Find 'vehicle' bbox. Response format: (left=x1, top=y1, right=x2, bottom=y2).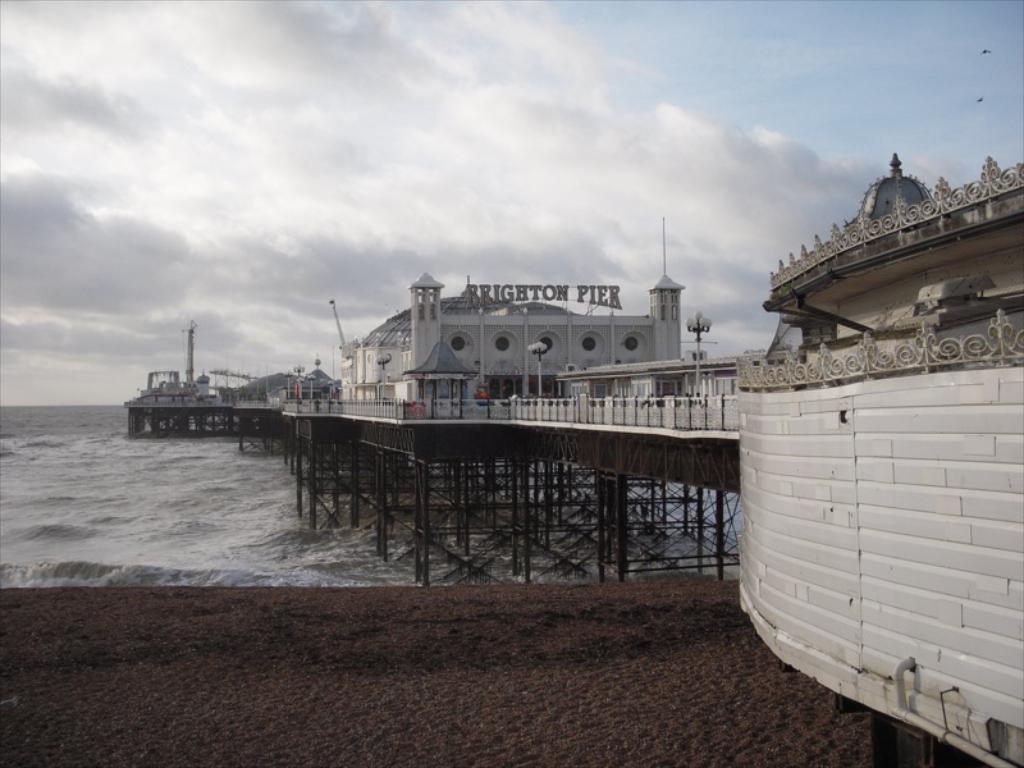
(left=737, top=150, right=1023, bottom=767).
